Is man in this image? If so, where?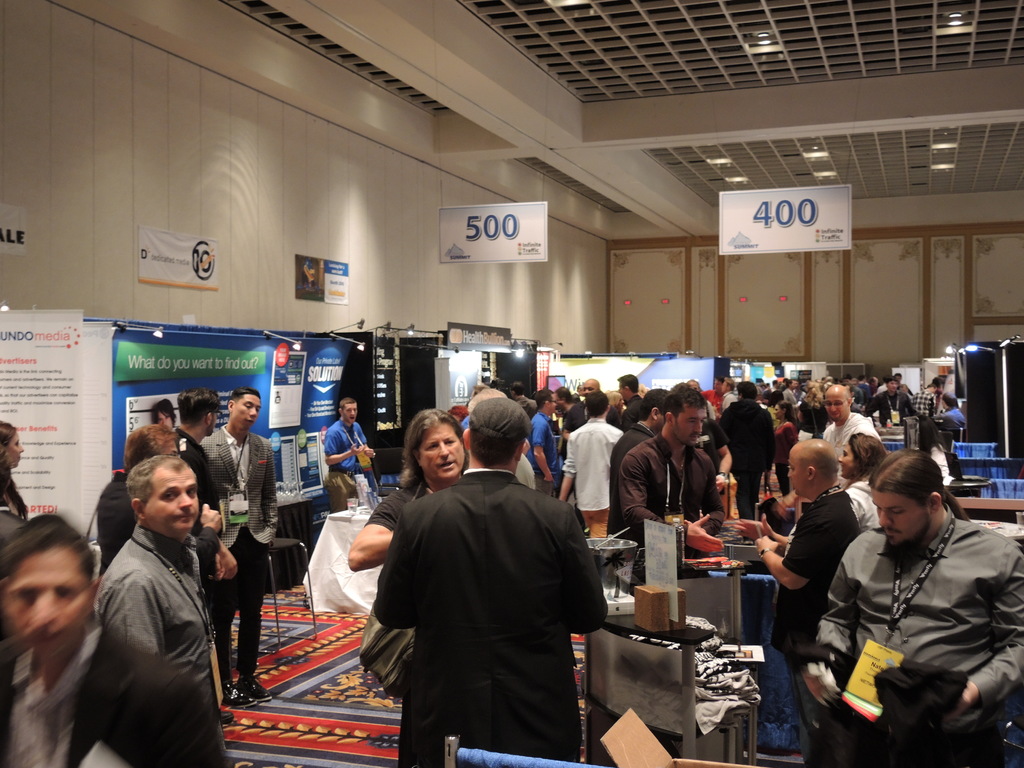
Yes, at {"x1": 97, "y1": 426, "x2": 237, "y2": 576}.
